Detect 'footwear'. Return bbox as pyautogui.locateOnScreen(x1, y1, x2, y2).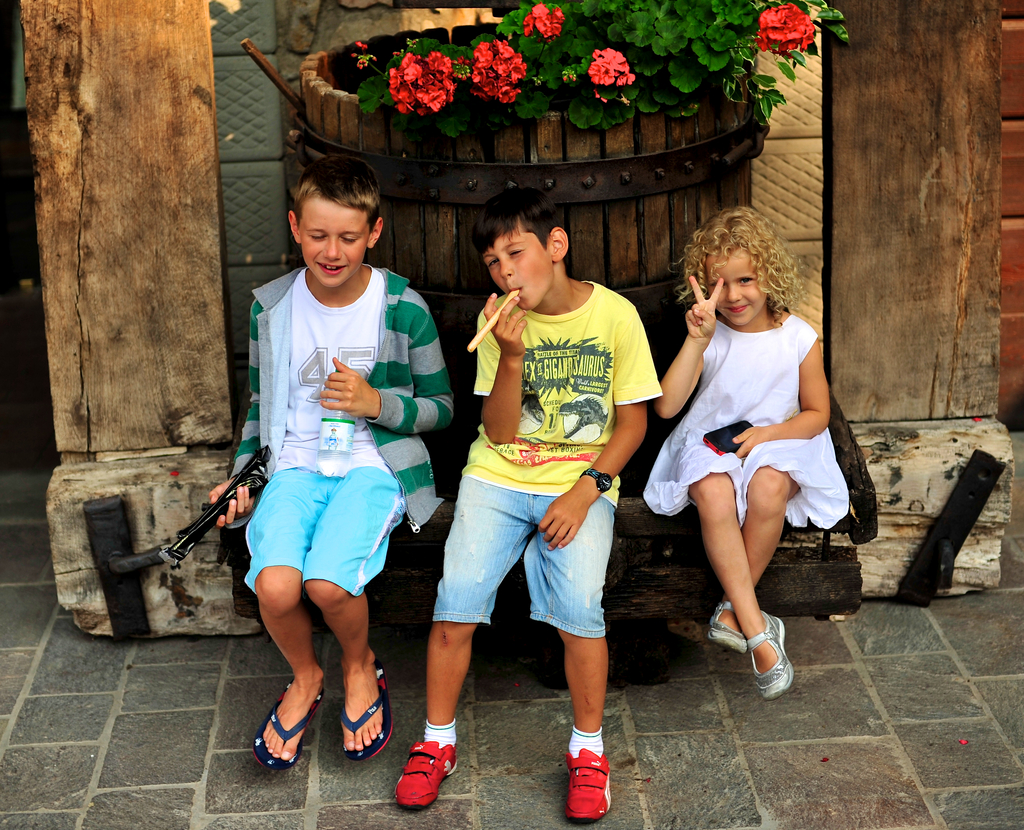
pyautogui.locateOnScreen(742, 603, 794, 701).
